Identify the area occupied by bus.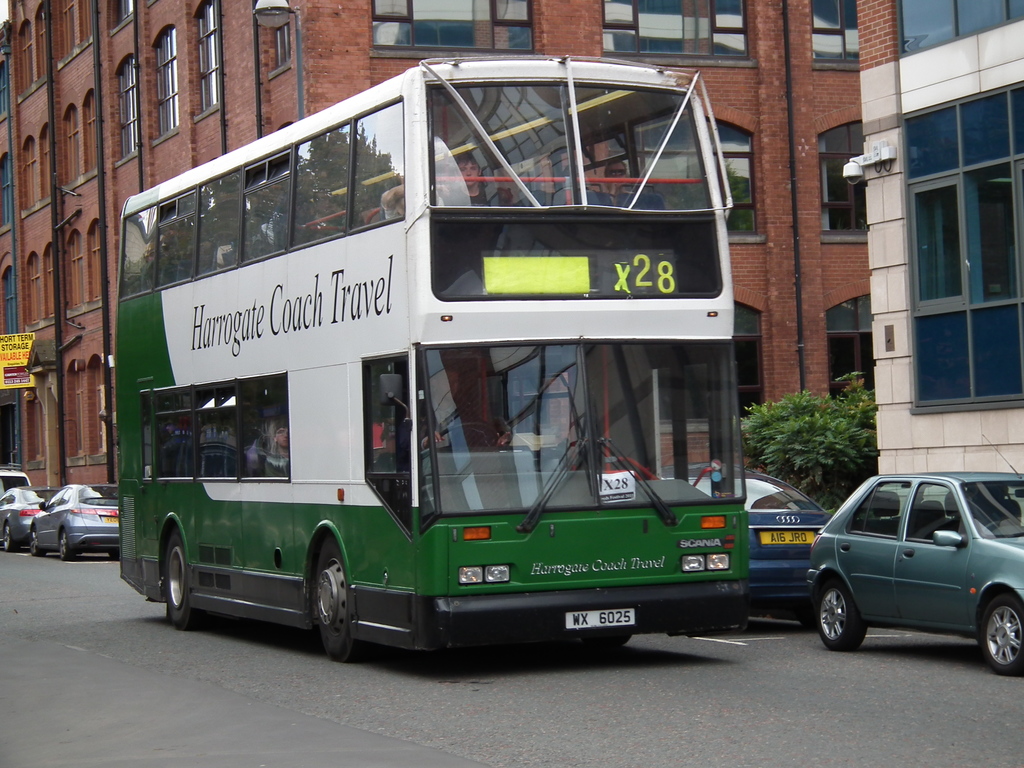
Area: Rect(112, 53, 747, 662).
